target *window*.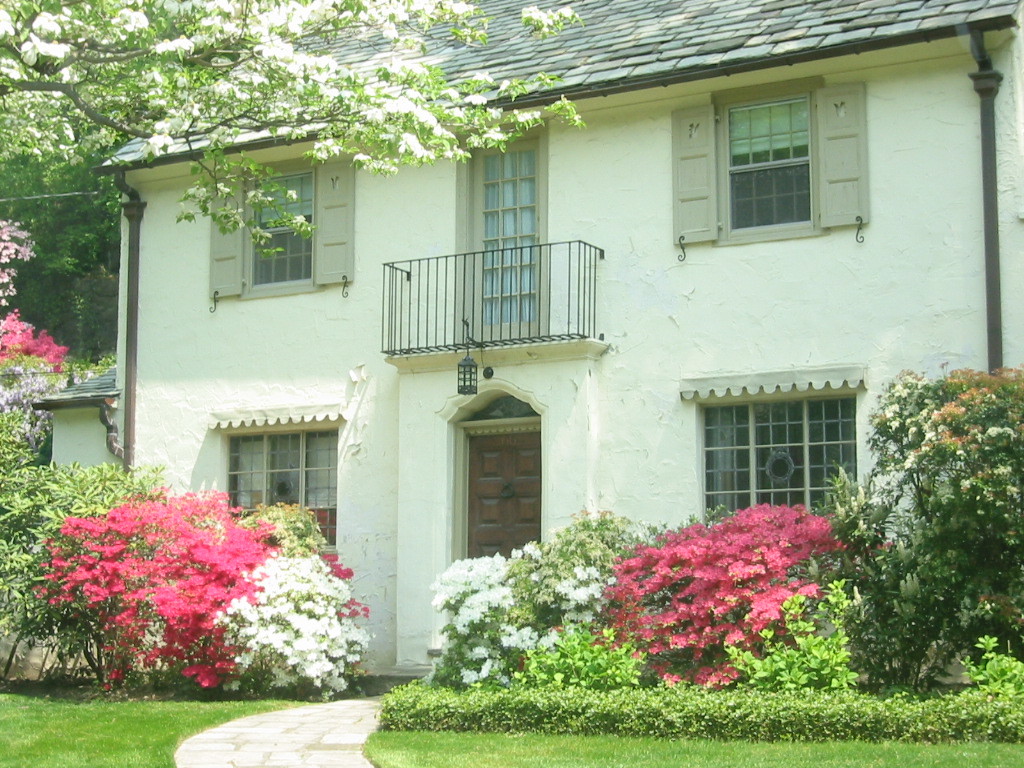
Target region: bbox(714, 103, 847, 238).
